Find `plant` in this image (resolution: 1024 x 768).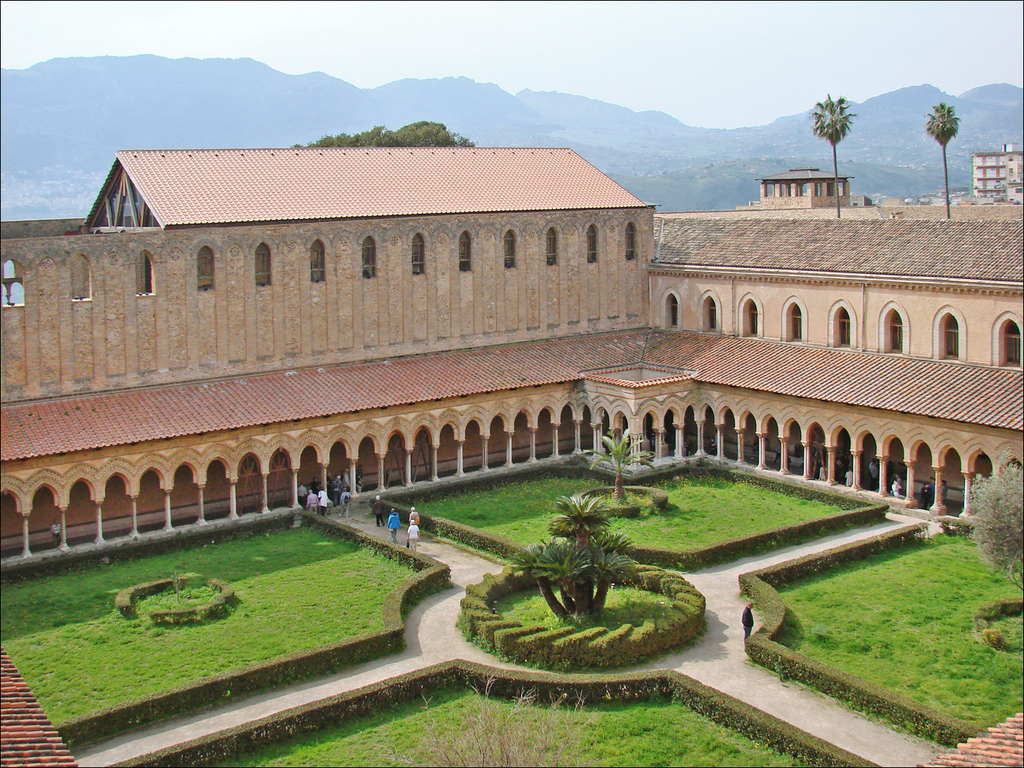
detection(538, 490, 617, 613).
